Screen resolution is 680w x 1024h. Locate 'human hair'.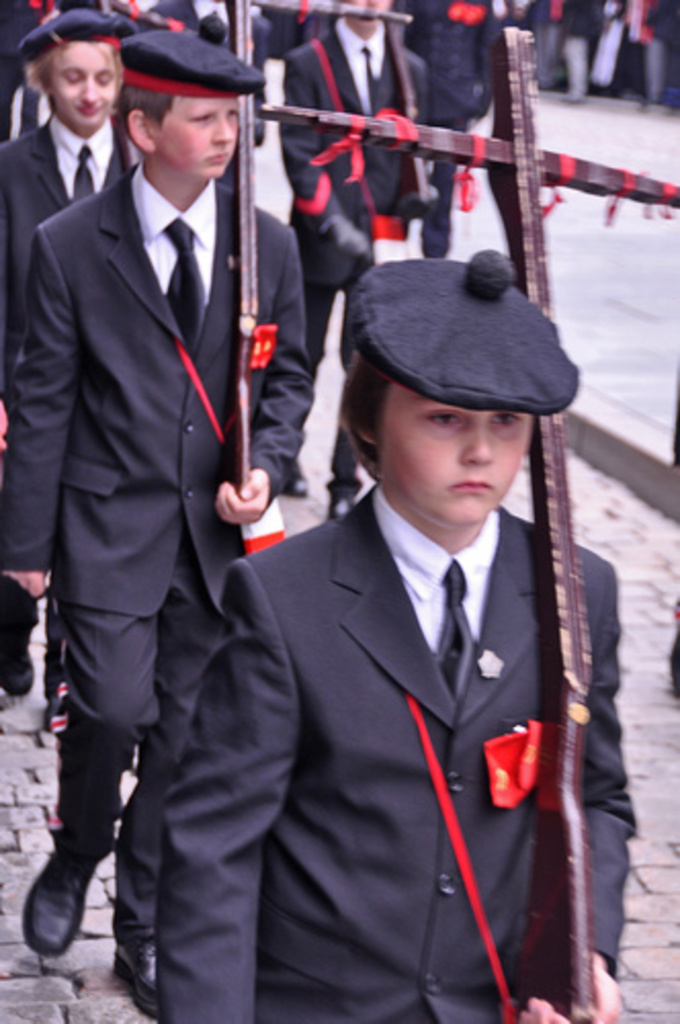
115,82,176,127.
